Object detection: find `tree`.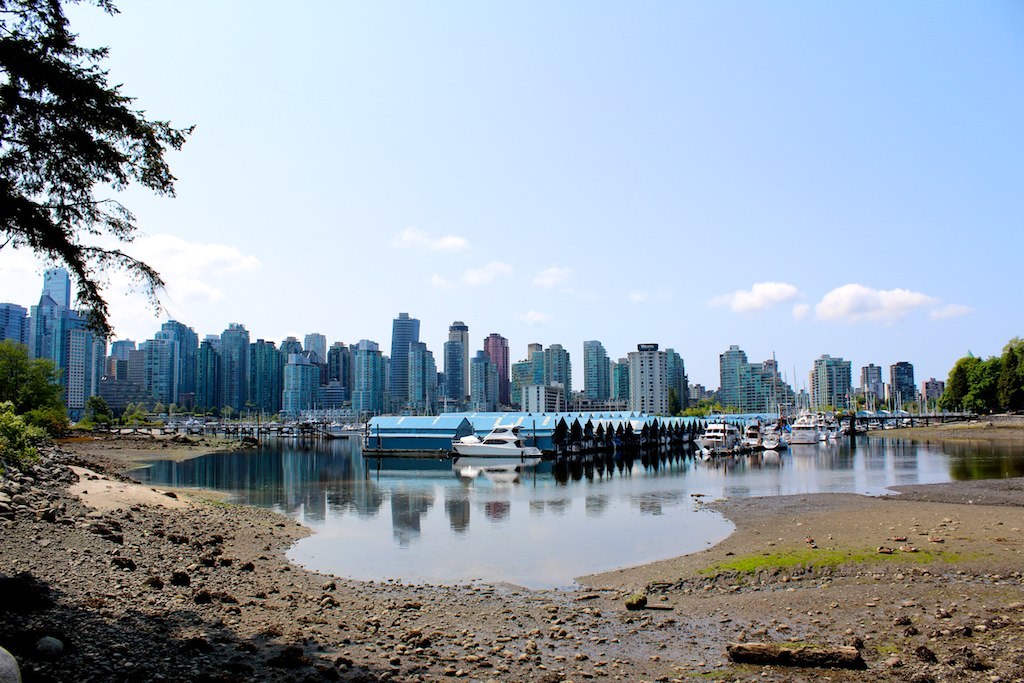
Rect(0, 405, 40, 472).
